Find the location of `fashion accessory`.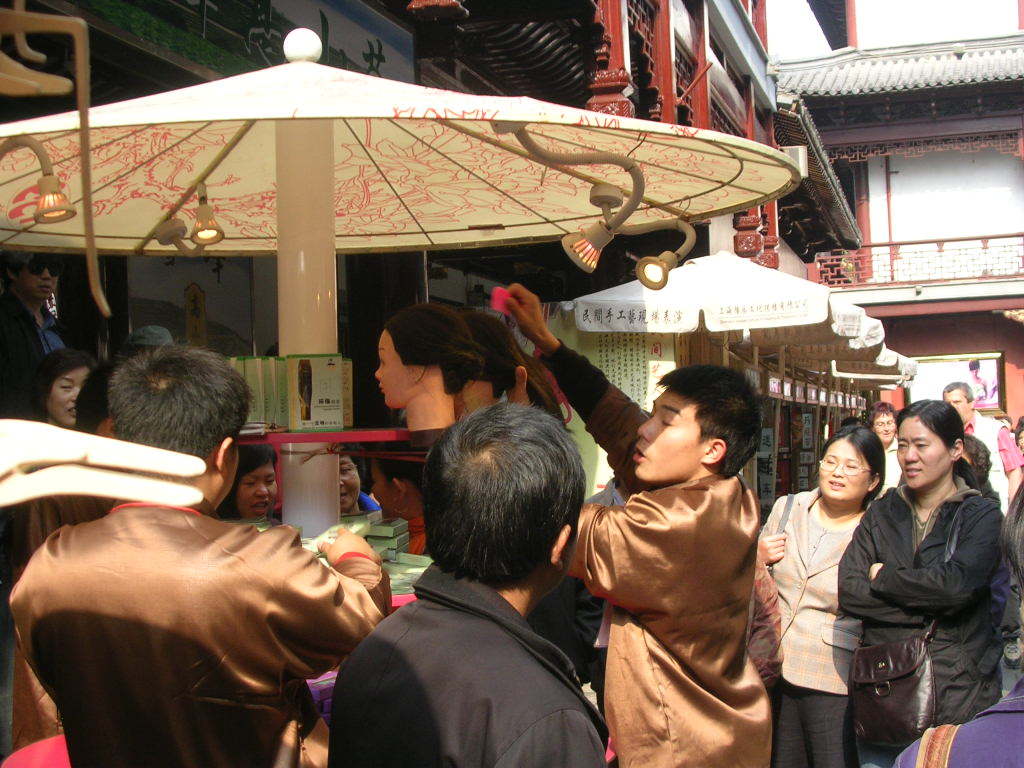
Location: bbox=(914, 723, 962, 767).
